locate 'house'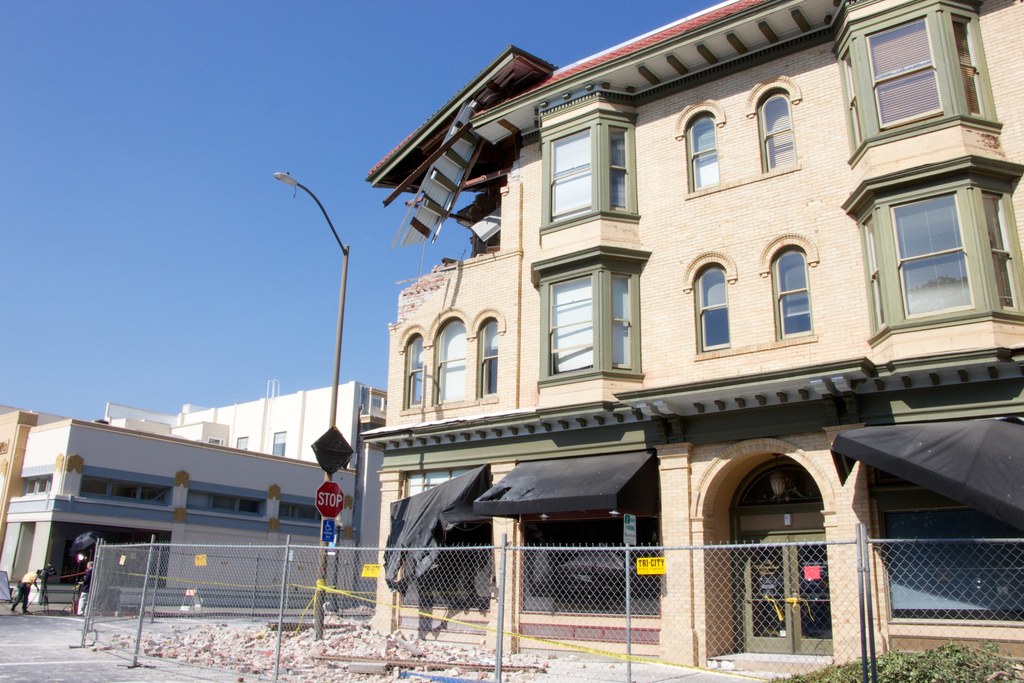
x1=879, y1=0, x2=1023, y2=675
